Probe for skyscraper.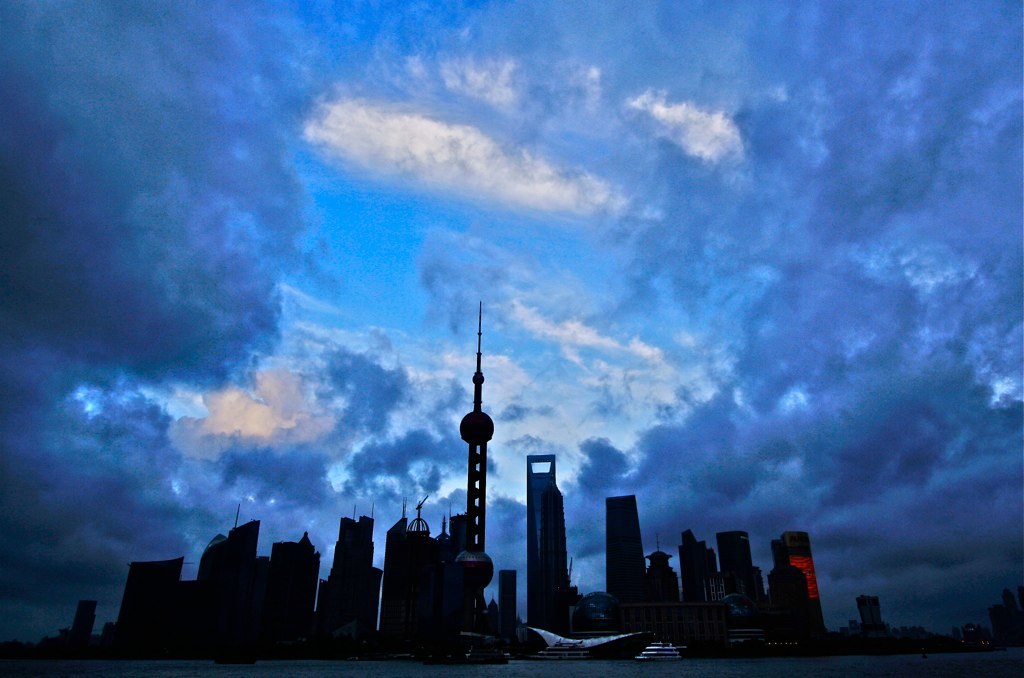
Probe result: <bbox>773, 532, 829, 630</bbox>.
